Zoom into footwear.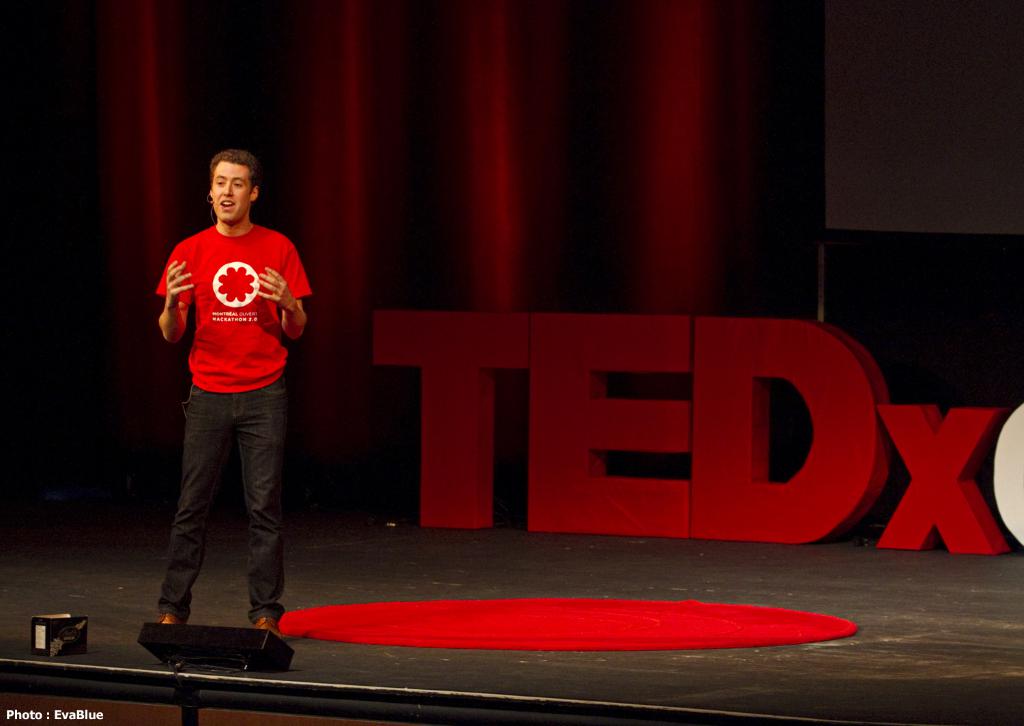
Zoom target: detection(159, 613, 176, 627).
